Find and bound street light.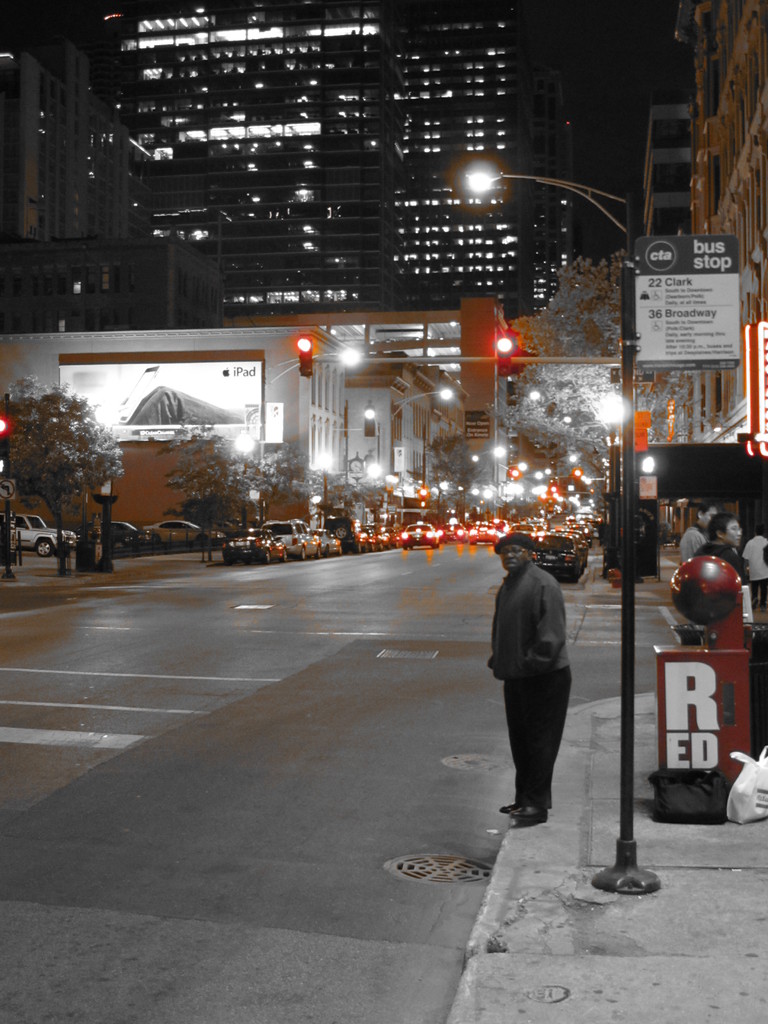
Bound: detection(461, 173, 664, 886).
